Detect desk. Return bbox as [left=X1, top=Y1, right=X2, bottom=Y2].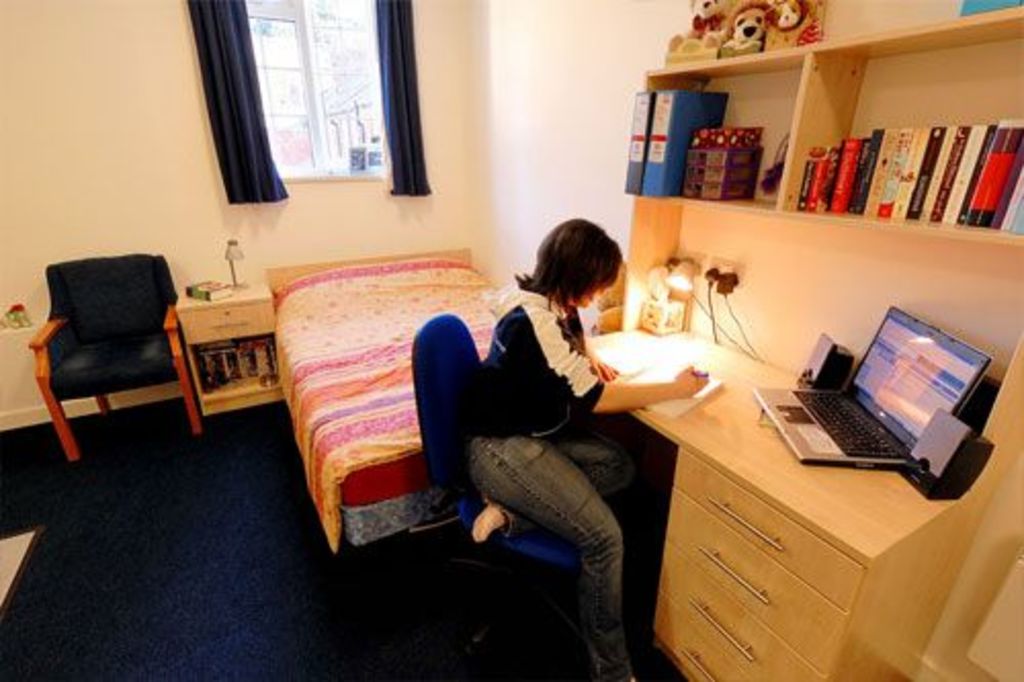
[left=621, top=305, right=985, bottom=676].
